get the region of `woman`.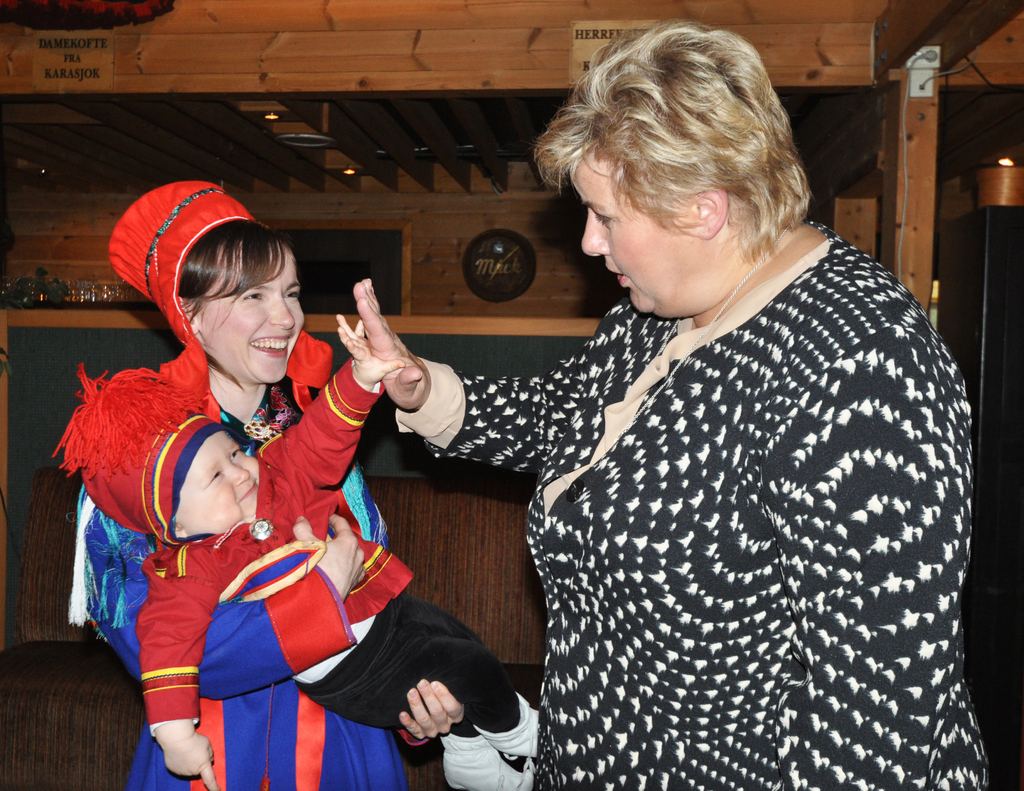
{"left": 66, "top": 181, "right": 467, "bottom": 790}.
